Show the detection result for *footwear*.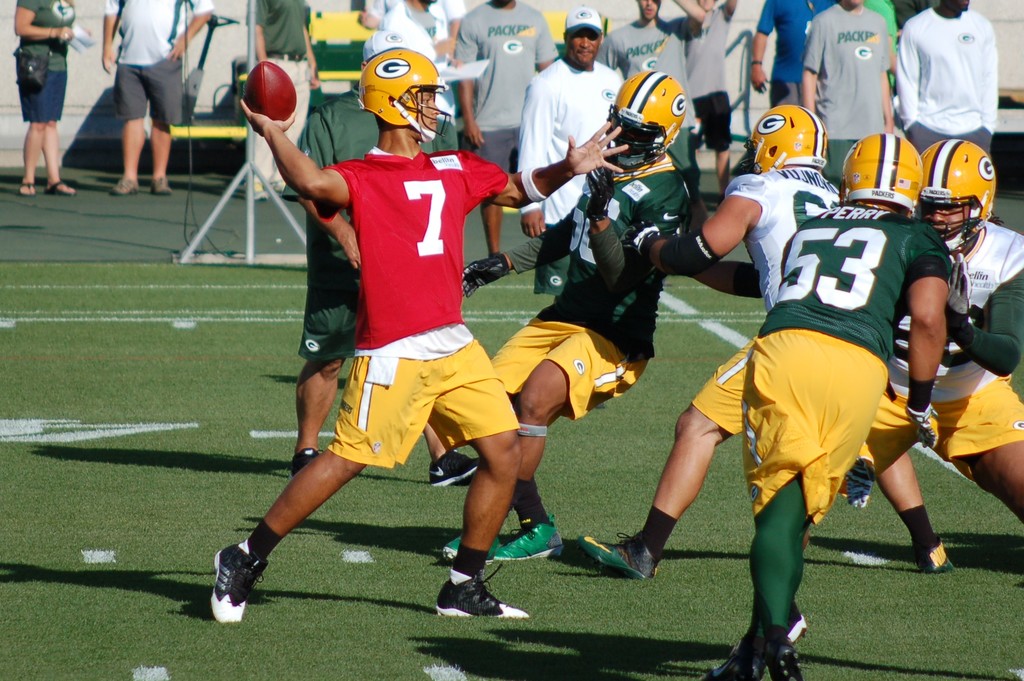
[494, 509, 564, 561].
